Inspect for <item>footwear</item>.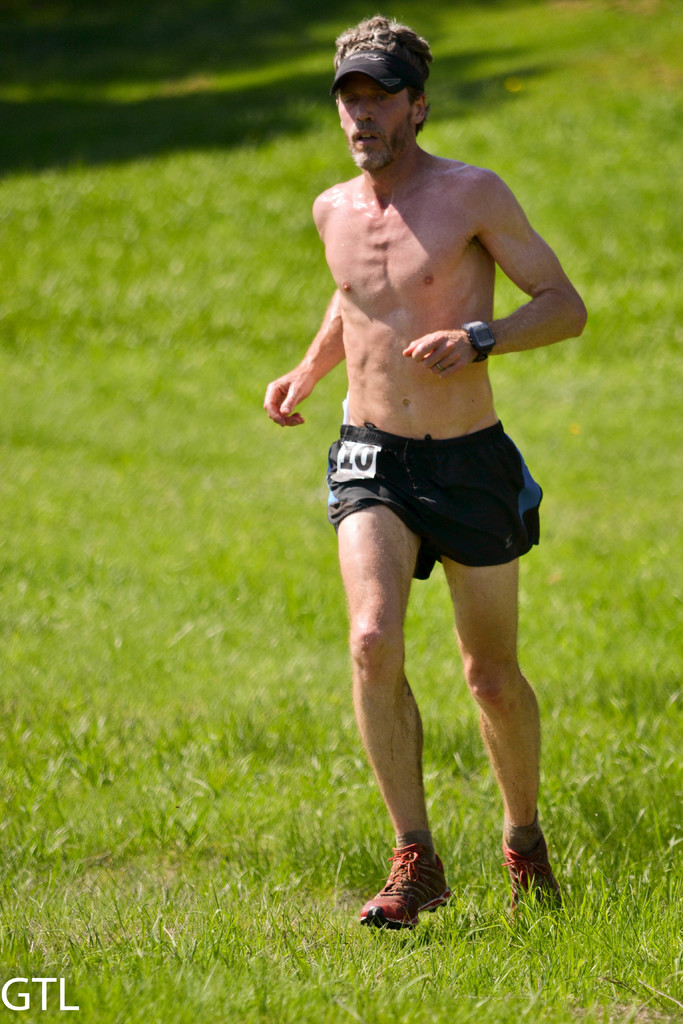
Inspection: x1=364, y1=851, x2=450, y2=934.
